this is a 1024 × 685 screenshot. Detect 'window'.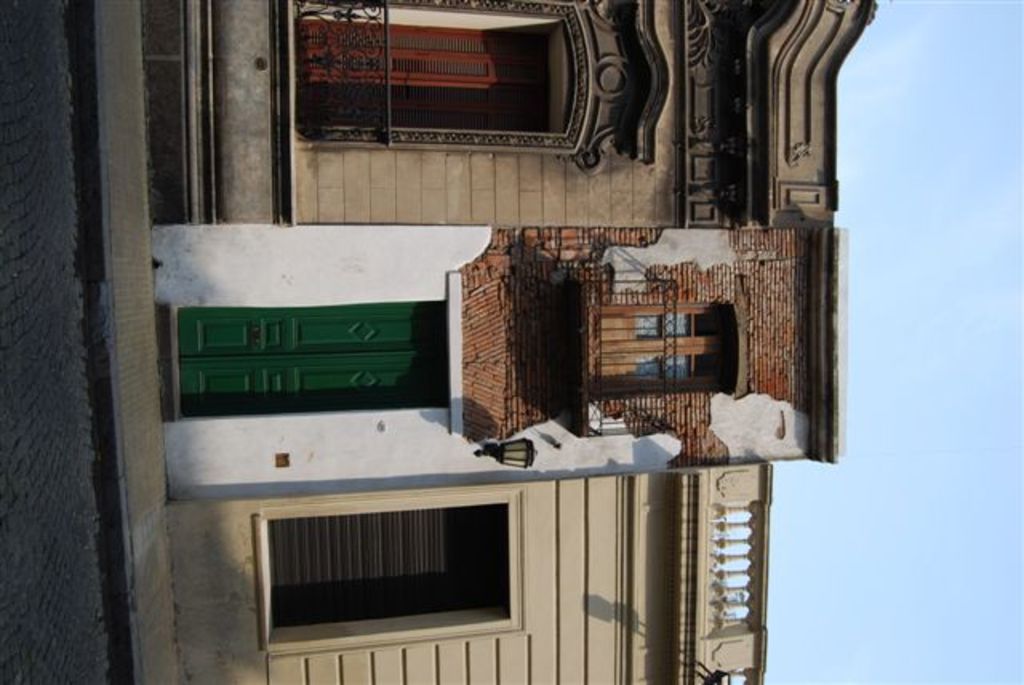
crop(586, 302, 746, 392).
